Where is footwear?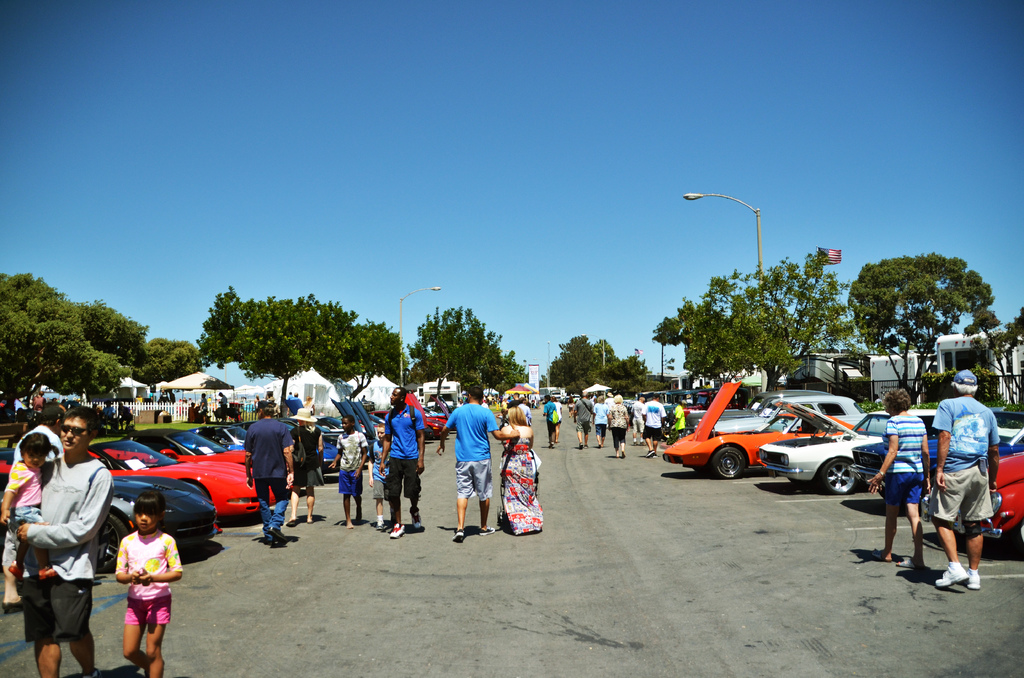
BBox(939, 562, 965, 585).
